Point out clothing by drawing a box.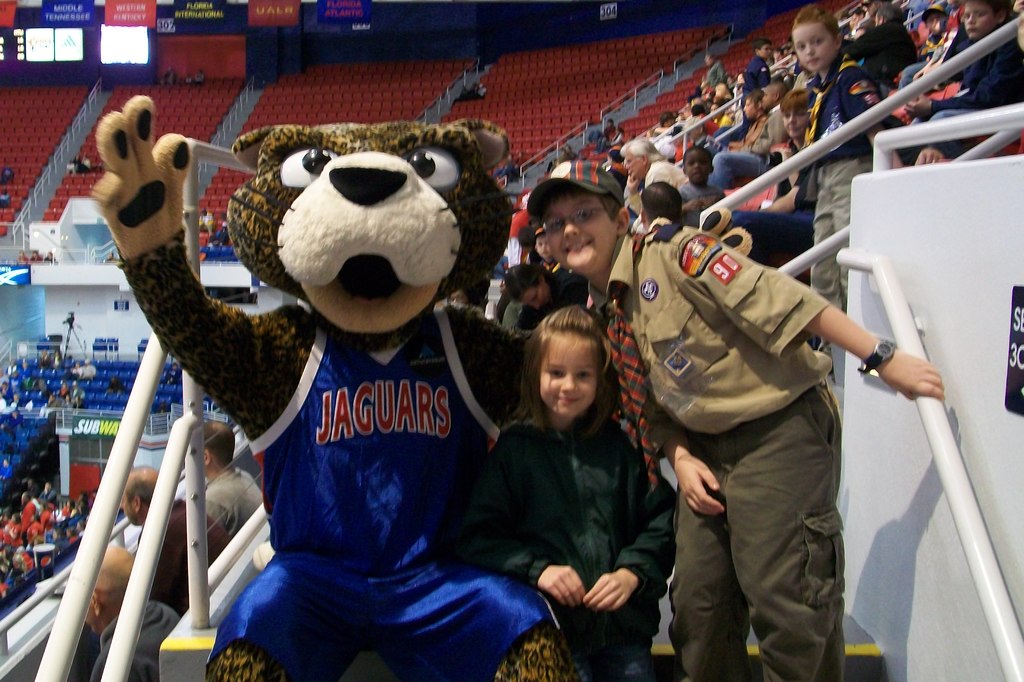
[520,277,580,335].
